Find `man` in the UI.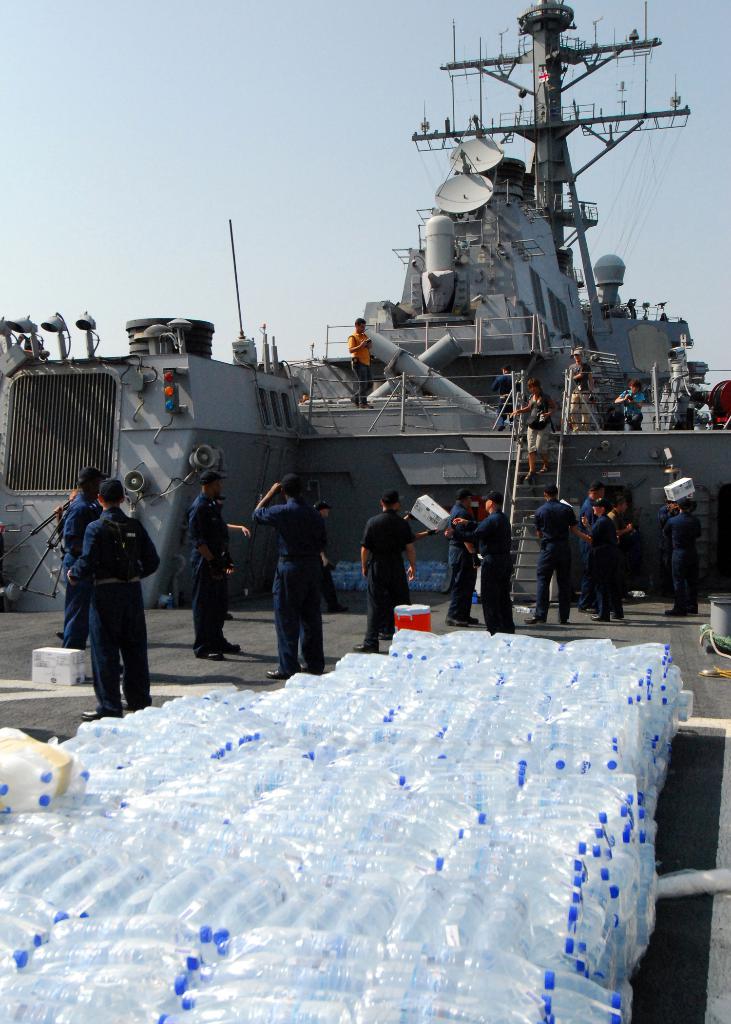
UI element at 179:469:239:674.
